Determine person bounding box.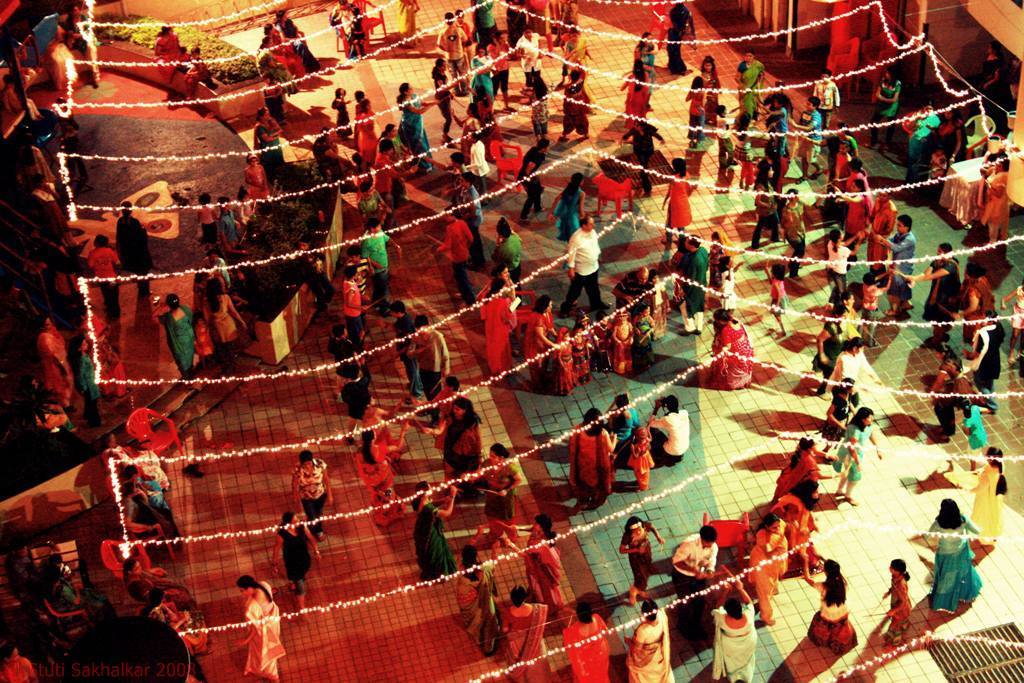
Determined: [left=353, top=86, right=383, bottom=165].
